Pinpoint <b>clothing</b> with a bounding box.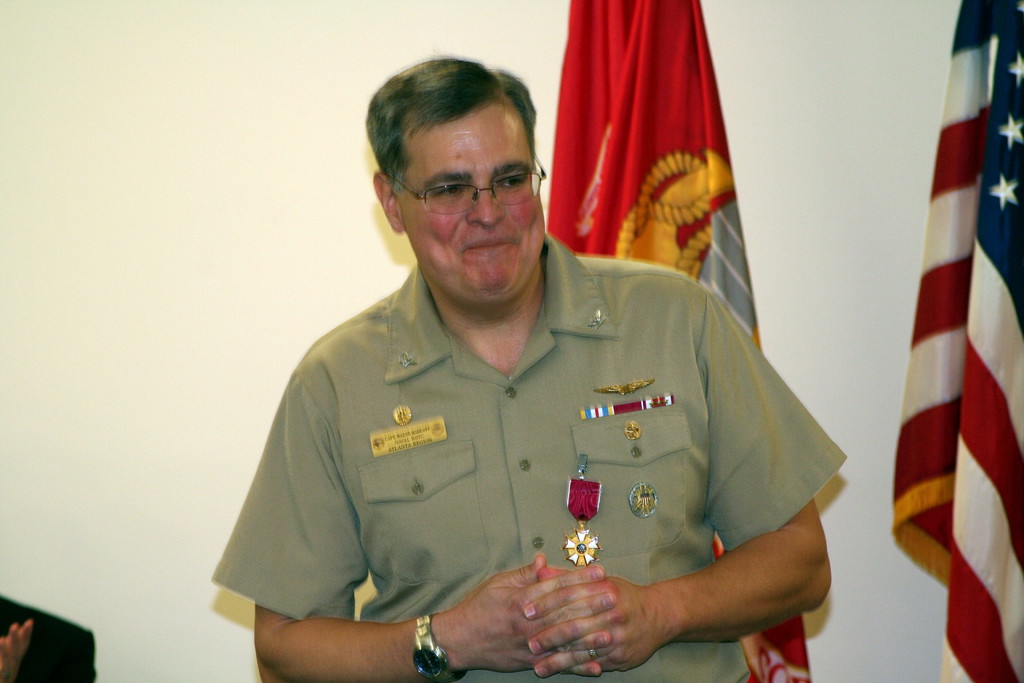
bbox(207, 255, 854, 682).
